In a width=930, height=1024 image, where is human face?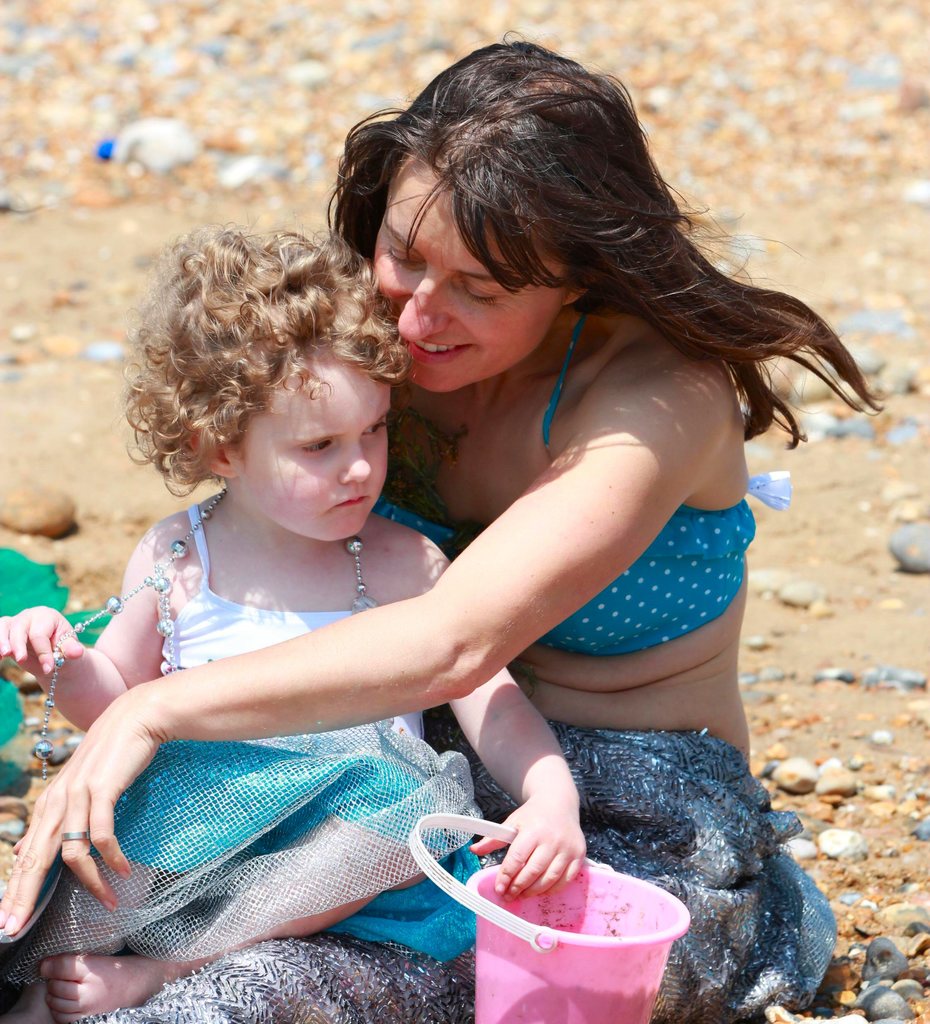
box(359, 175, 572, 404).
